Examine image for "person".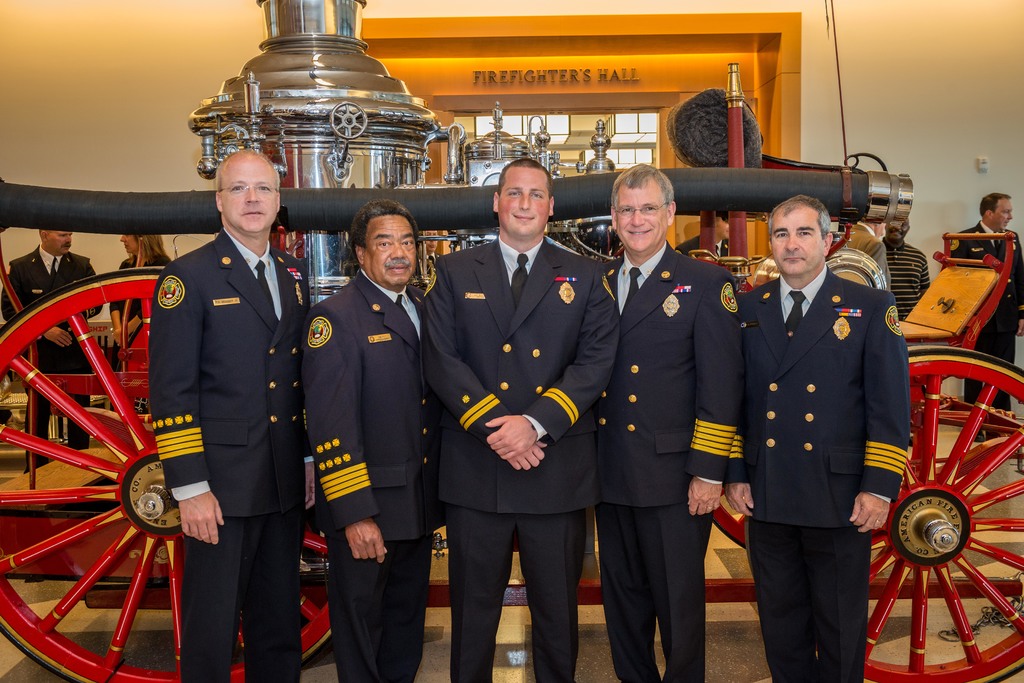
Examination result: BBox(13, 211, 93, 428).
